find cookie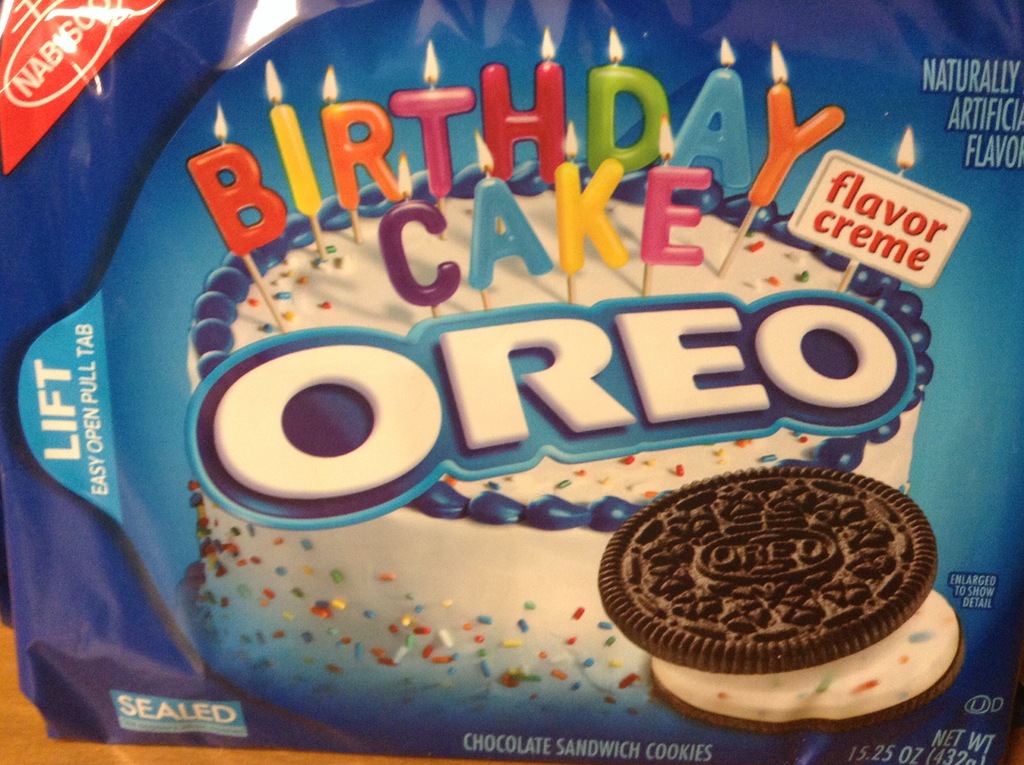
region(640, 588, 970, 735)
